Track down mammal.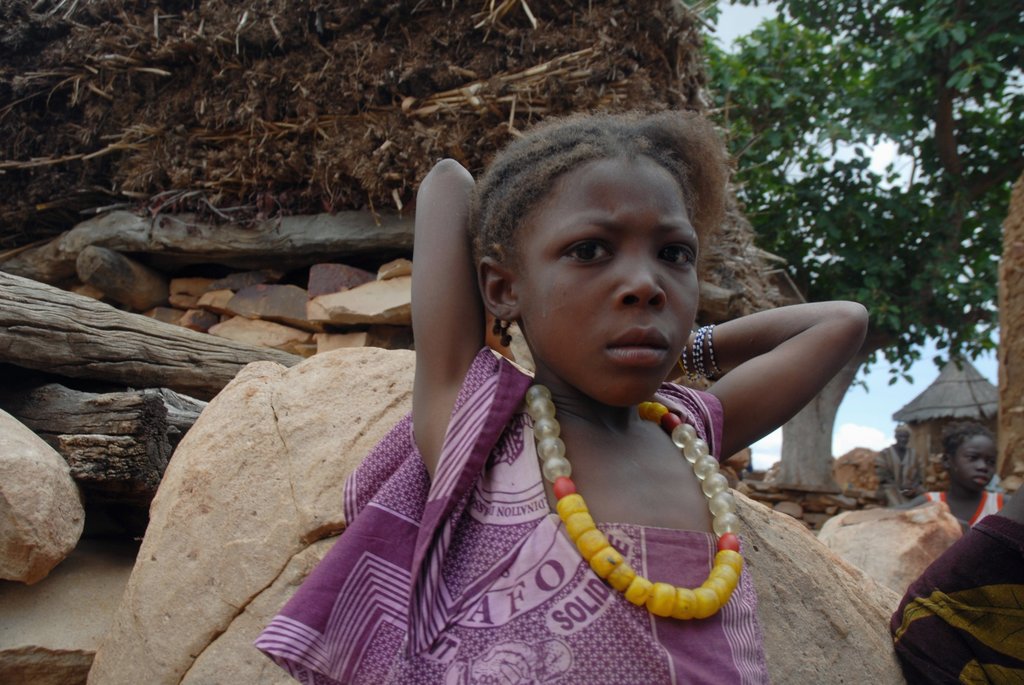
Tracked to (352,131,840,642).
